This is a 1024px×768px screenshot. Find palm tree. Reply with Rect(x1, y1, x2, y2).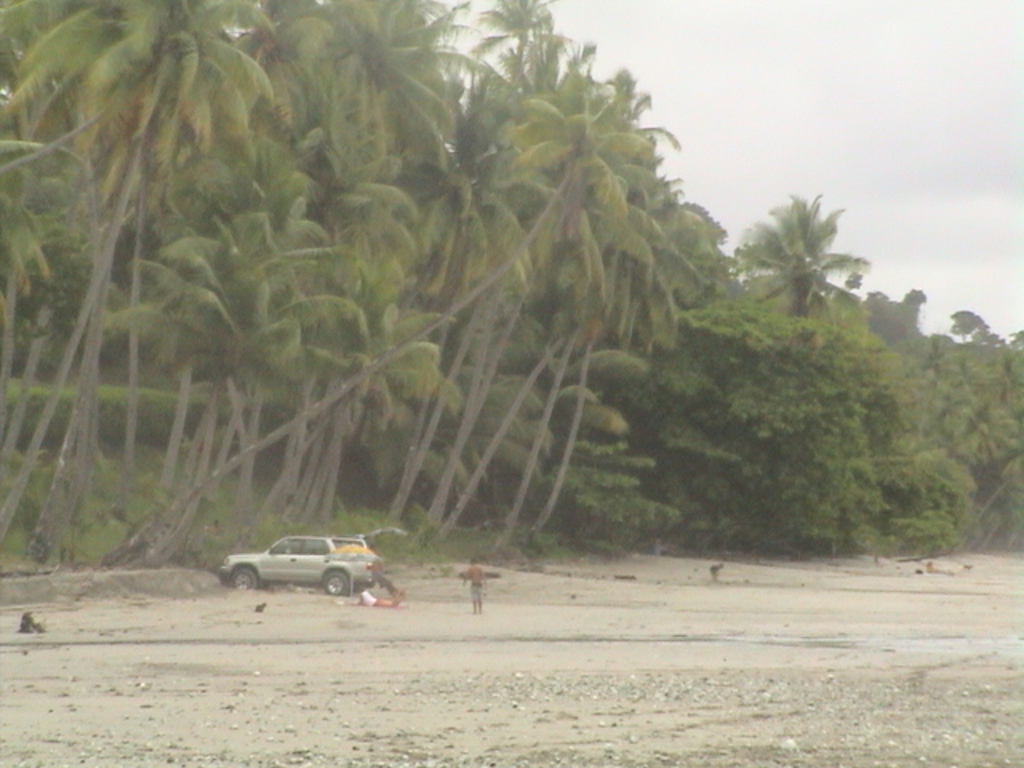
Rect(197, 29, 312, 250).
